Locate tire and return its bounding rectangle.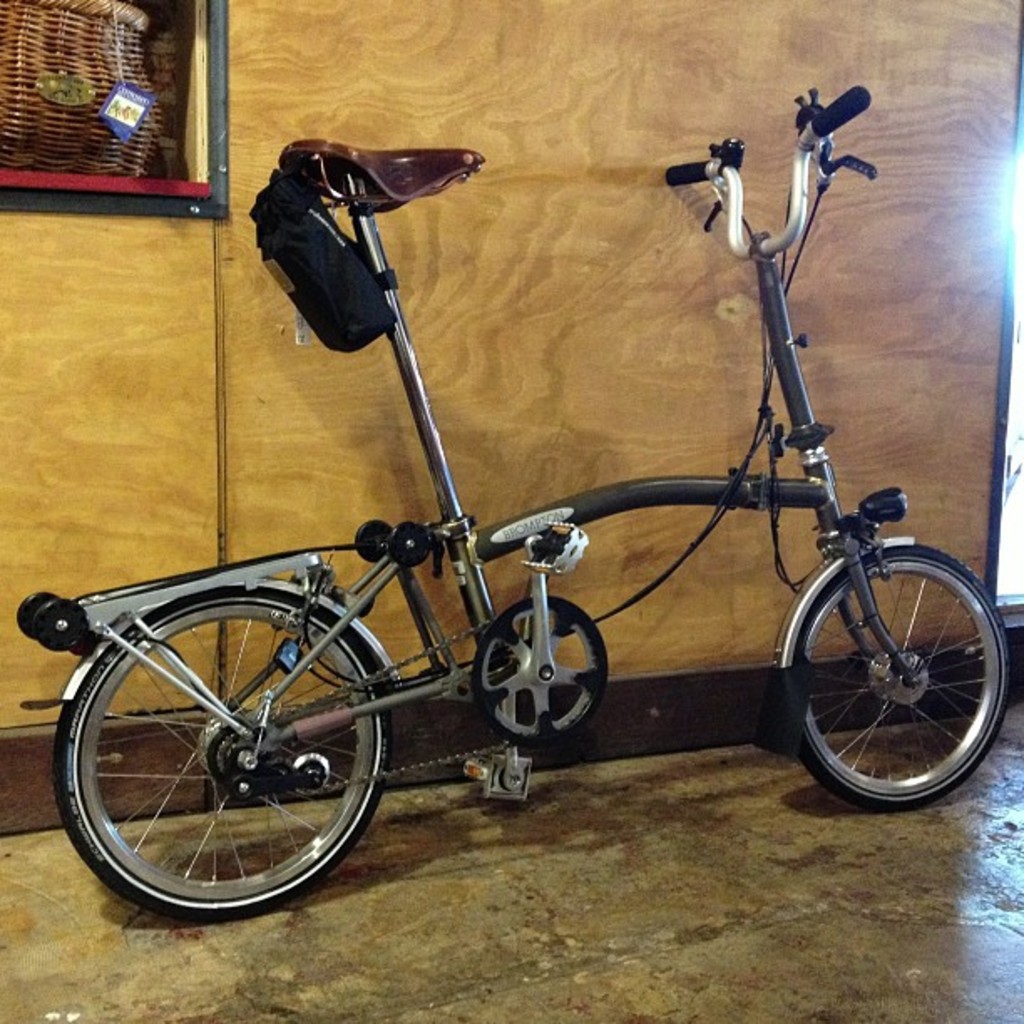
box=[771, 529, 1017, 813].
